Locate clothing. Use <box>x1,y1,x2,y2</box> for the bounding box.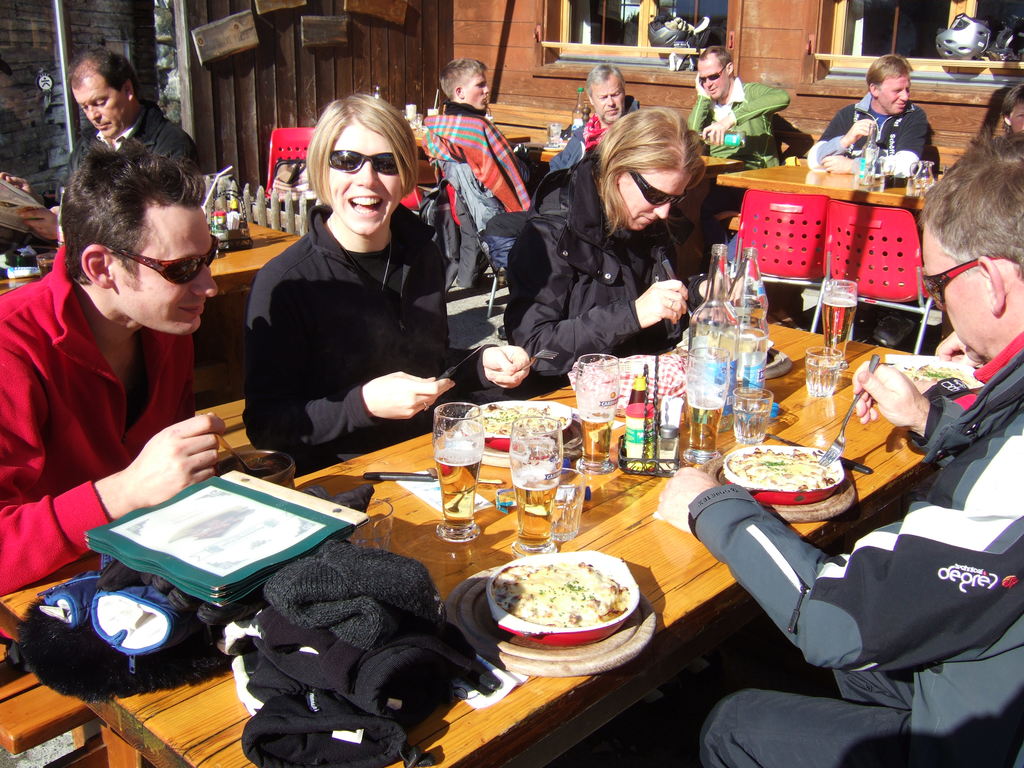
<box>691,90,784,152</box>.
